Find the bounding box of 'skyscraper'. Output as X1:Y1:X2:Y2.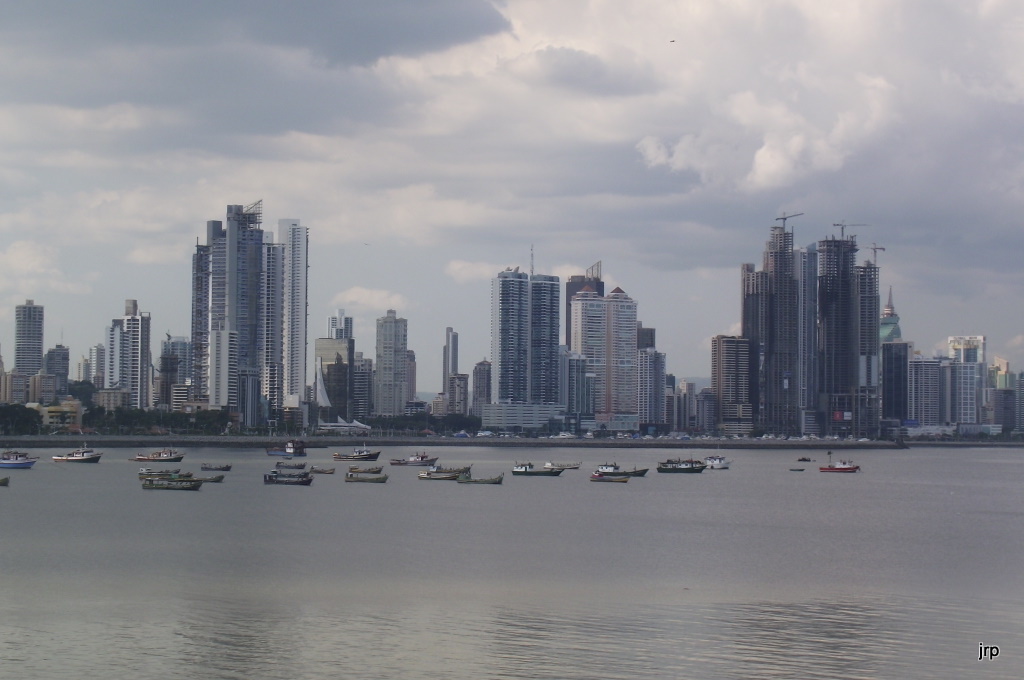
479:235:590:435.
